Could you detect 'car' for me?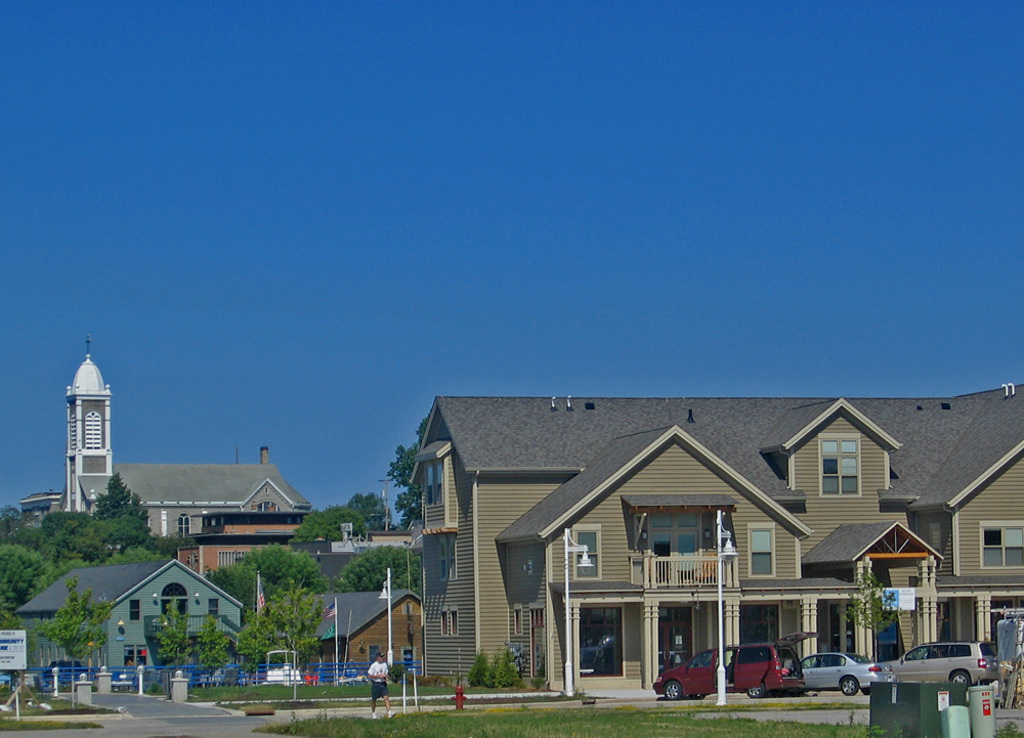
Detection result: (x1=654, y1=643, x2=795, y2=699).
